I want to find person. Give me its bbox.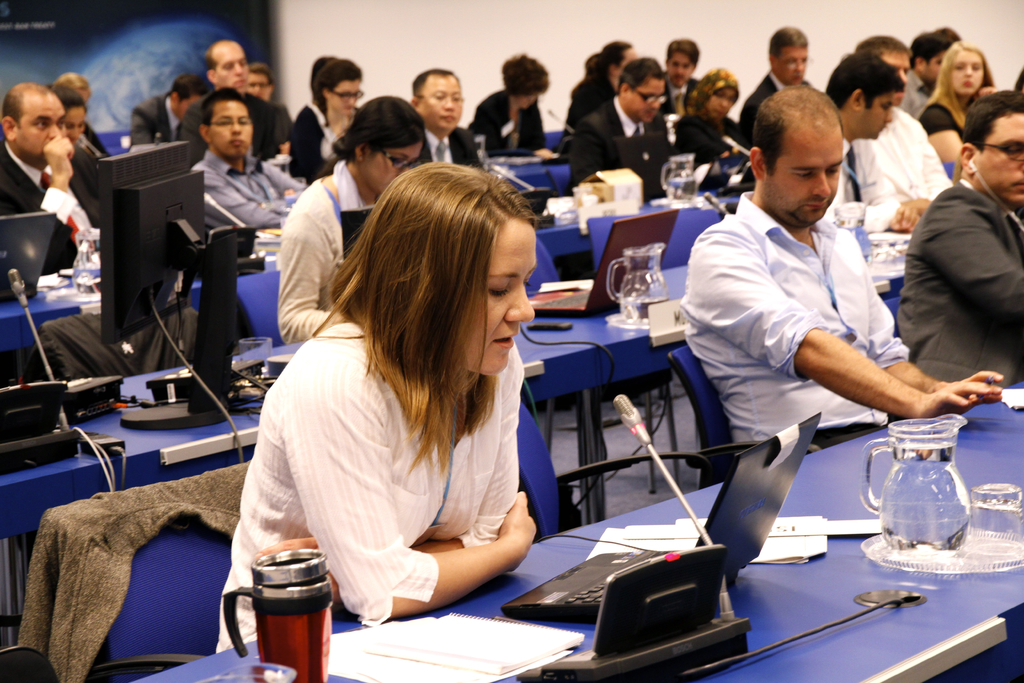
detection(855, 30, 956, 205).
